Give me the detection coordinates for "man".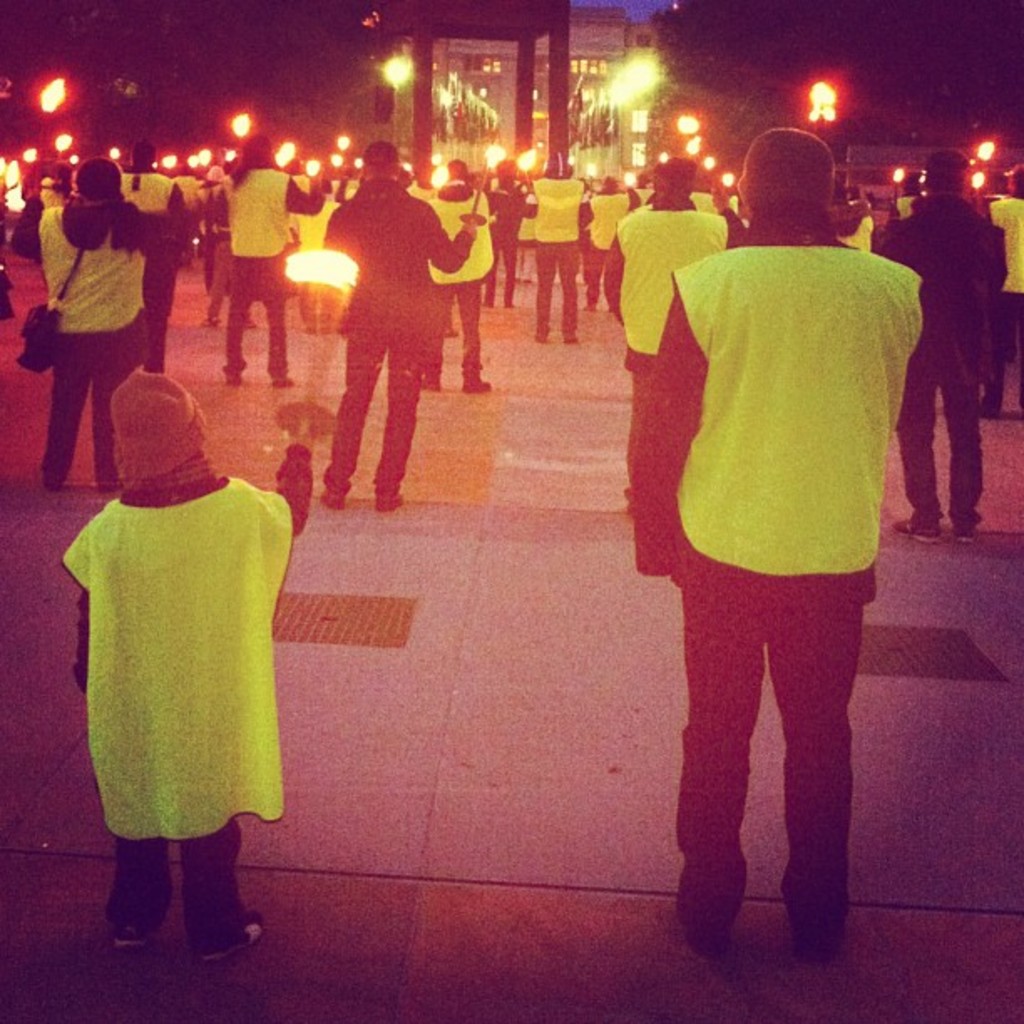
(479,171,529,308).
